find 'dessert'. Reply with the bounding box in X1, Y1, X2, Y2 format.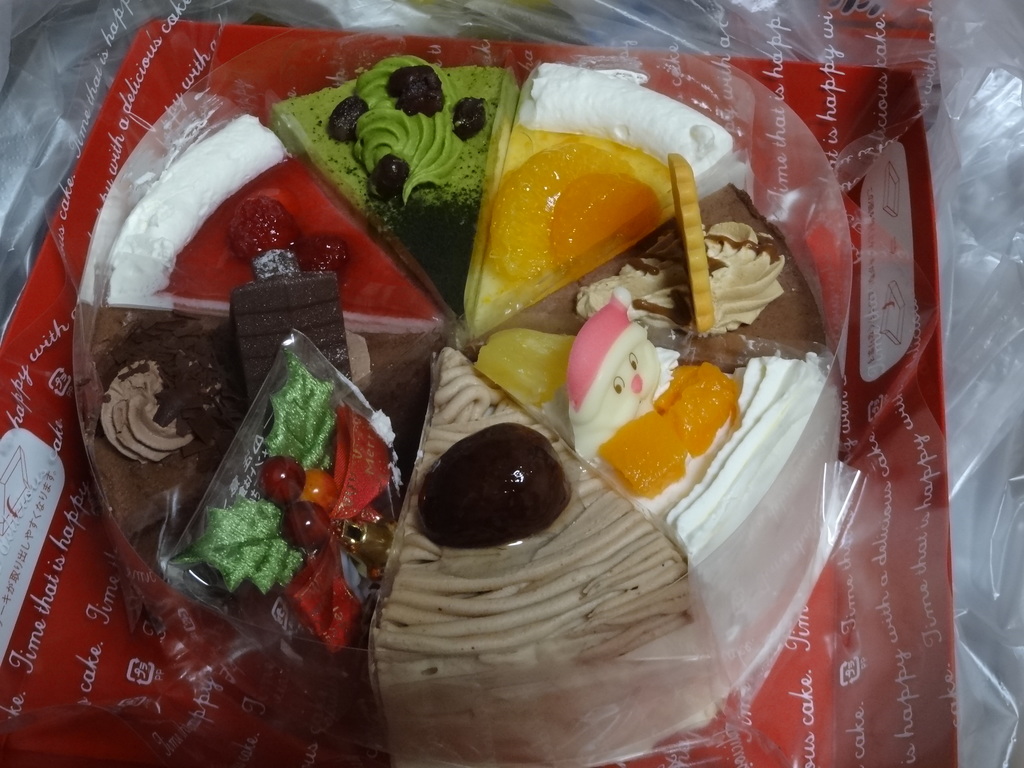
54, 72, 933, 767.
